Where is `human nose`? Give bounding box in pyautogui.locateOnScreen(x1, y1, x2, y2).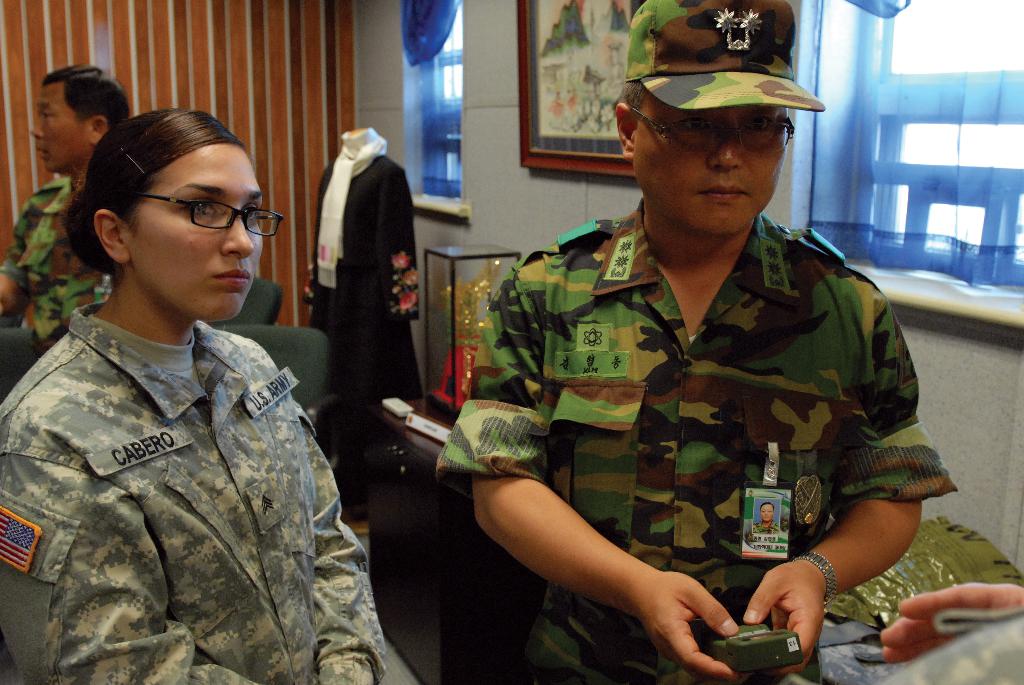
pyautogui.locateOnScreen(707, 119, 744, 174).
